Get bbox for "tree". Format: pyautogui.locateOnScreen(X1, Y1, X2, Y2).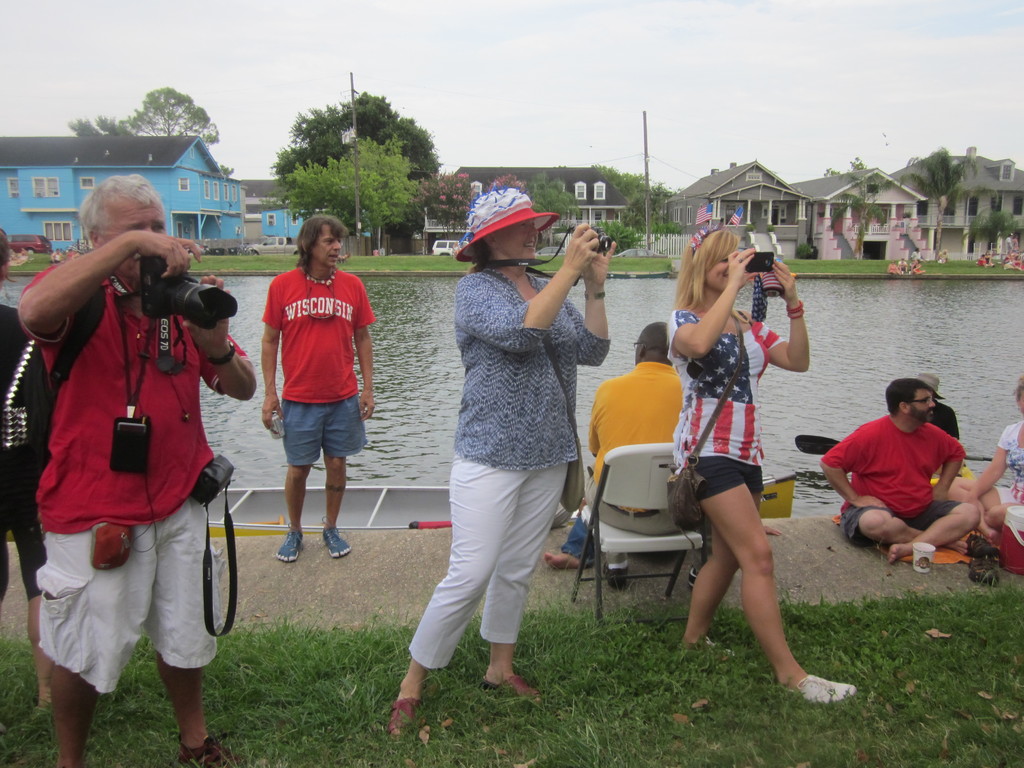
pyautogui.locateOnScreen(268, 91, 443, 210).
